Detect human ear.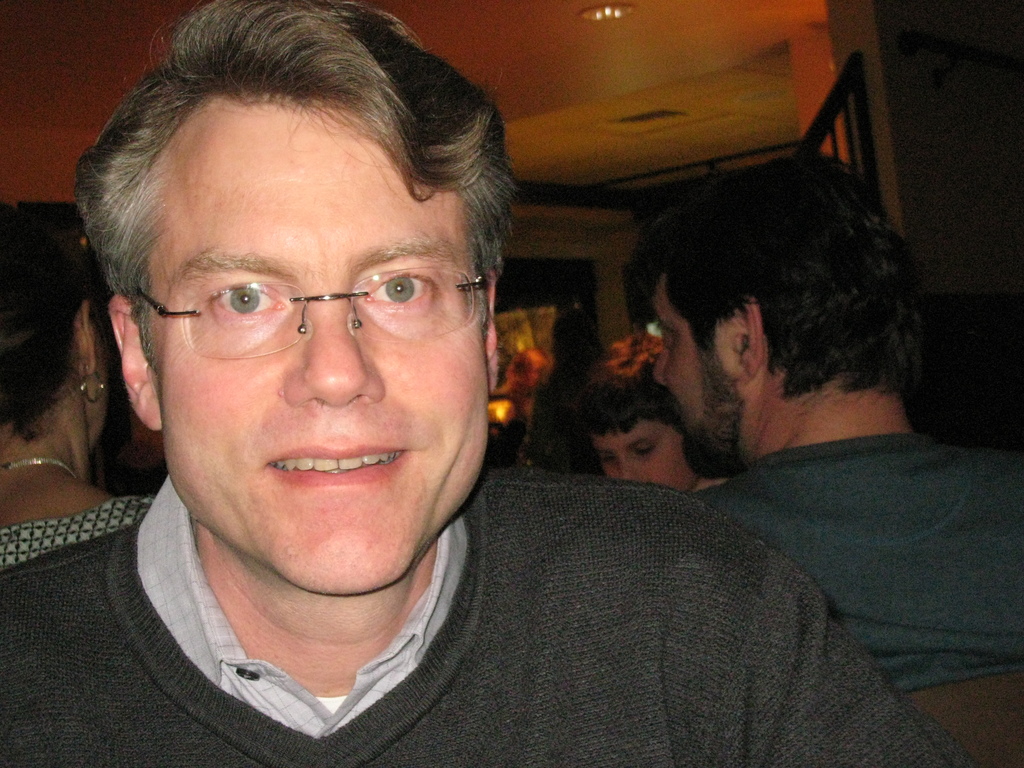
Detected at select_region(486, 270, 495, 360).
